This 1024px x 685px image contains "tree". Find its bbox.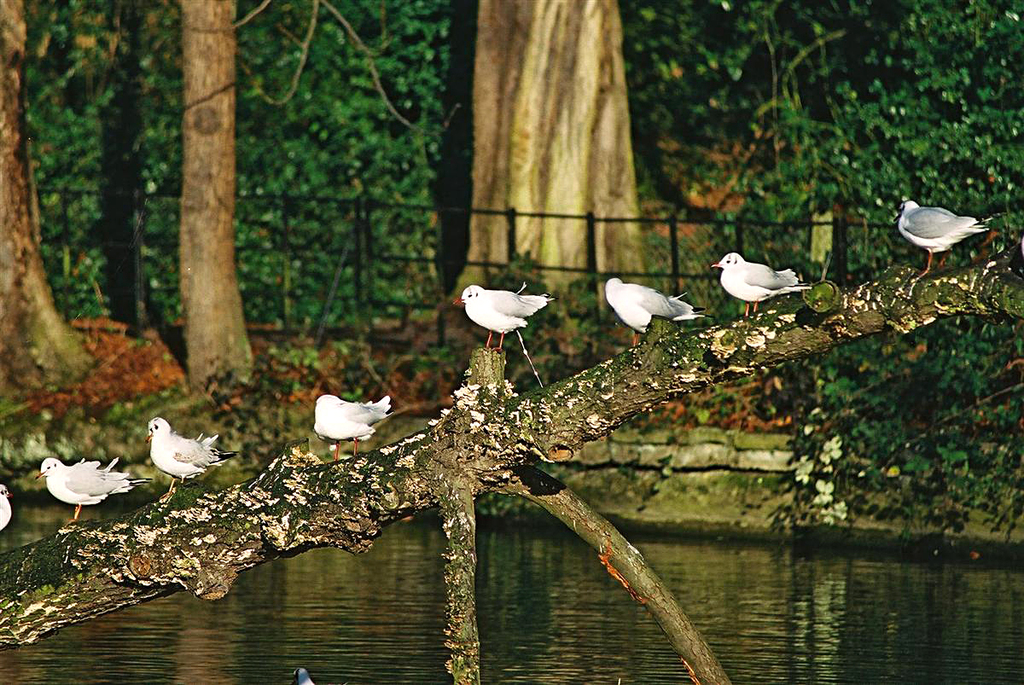
BBox(451, 0, 655, 355).
